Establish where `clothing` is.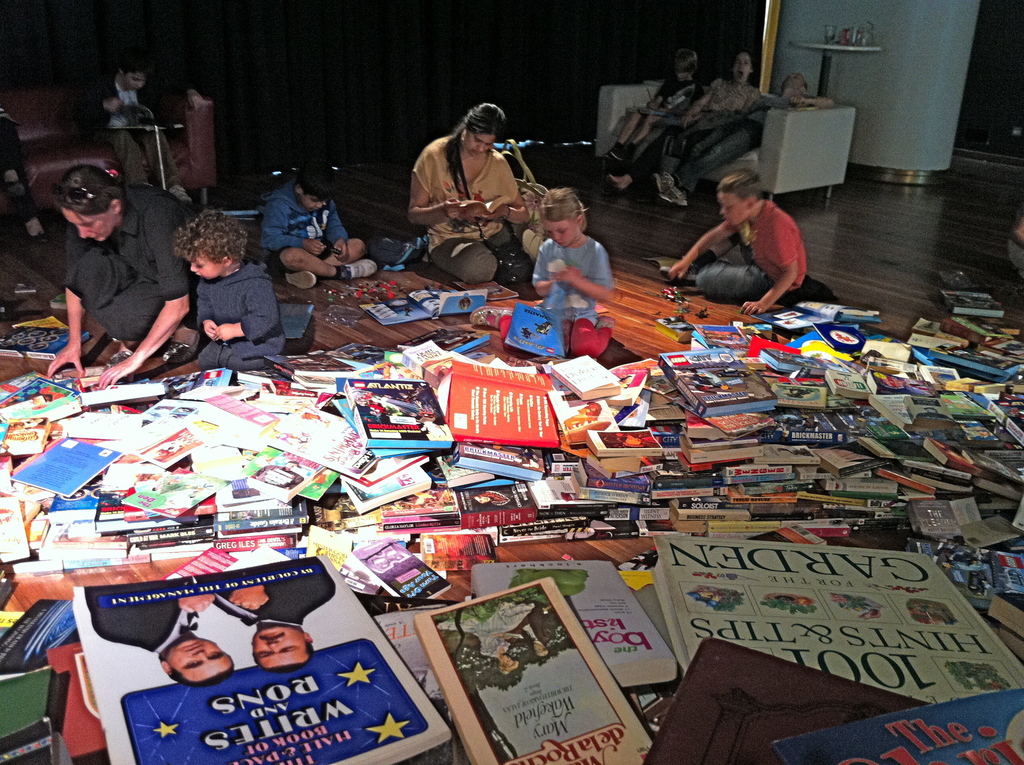
Established at {"left": 694, "top": 207, "right": 807, "bottom": 303}.
